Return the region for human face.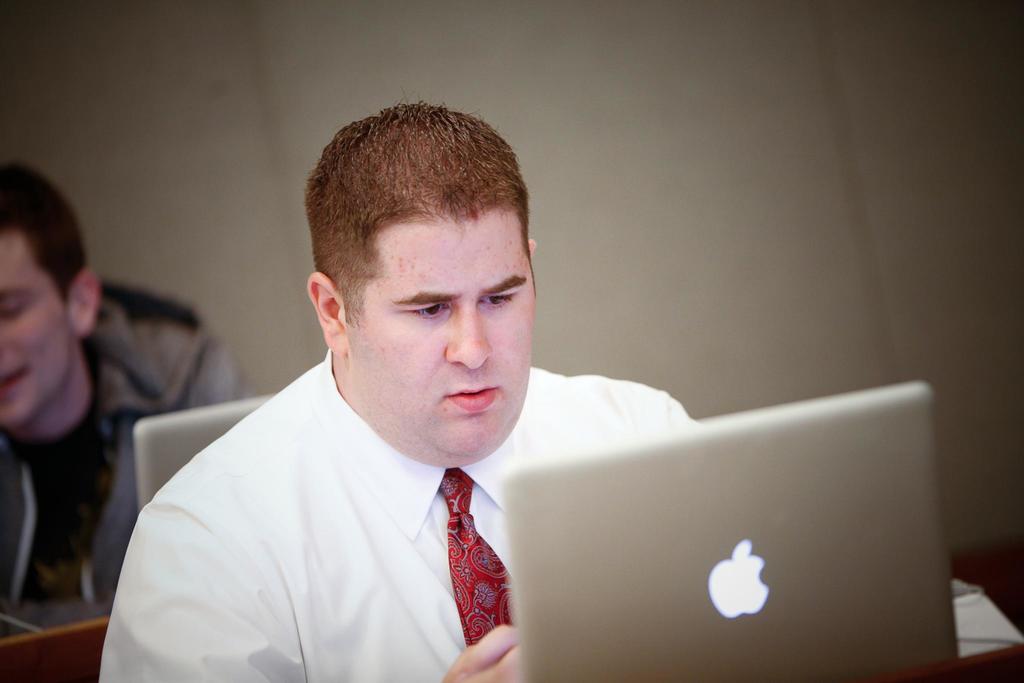
(346,195,538,459).
